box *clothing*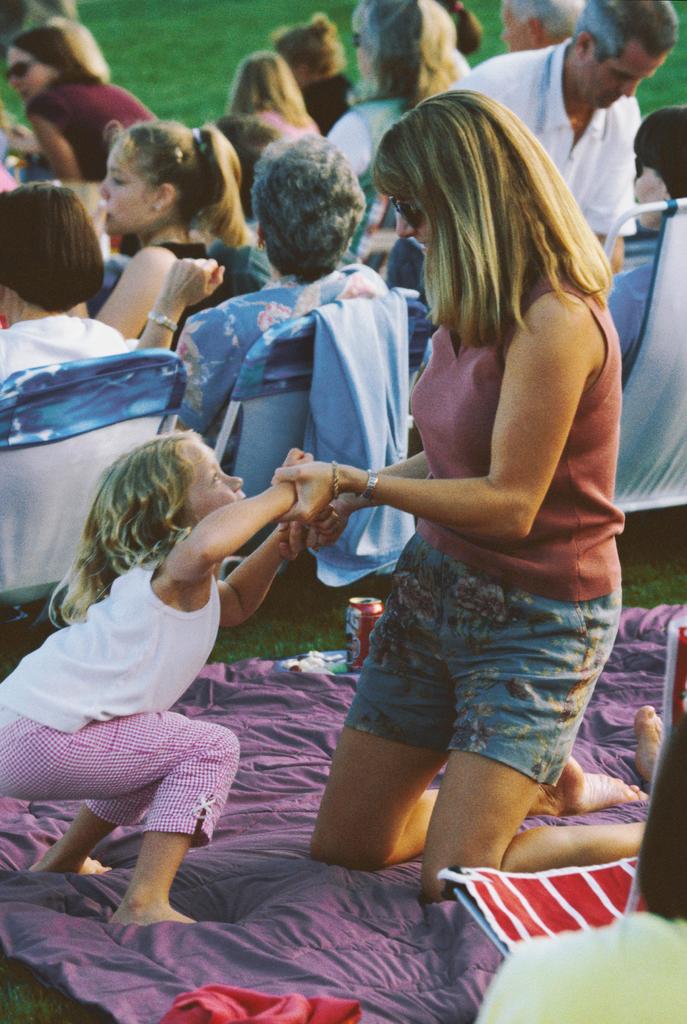
(143, 241, 228, 351)
